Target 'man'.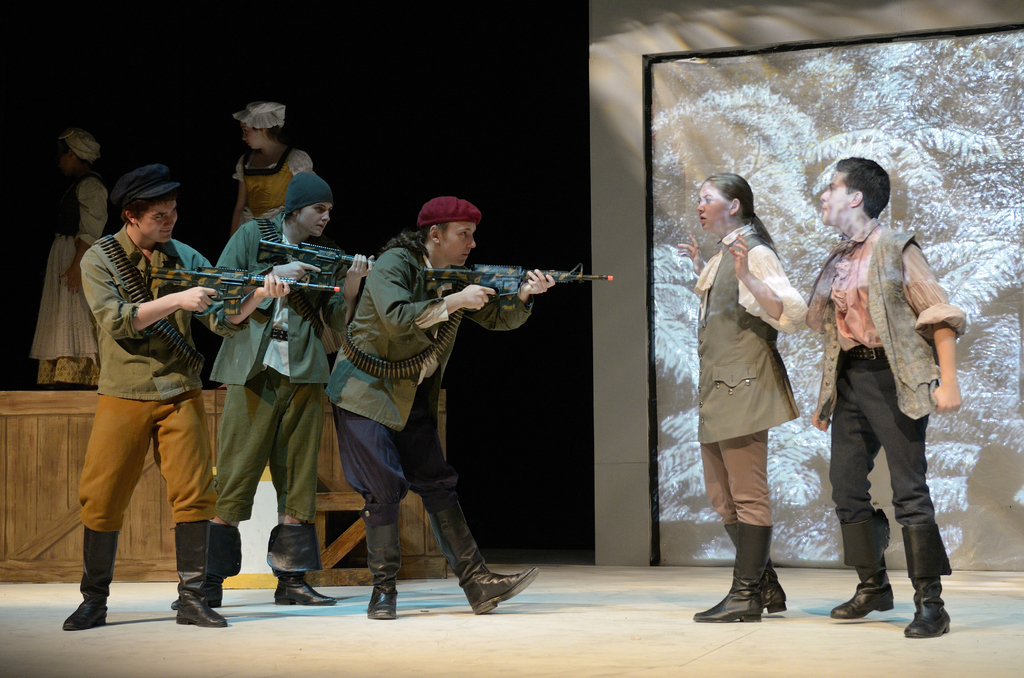
Target region: {"x1": 168, "y1": 174, "x2": 373, "y2": 615}.
